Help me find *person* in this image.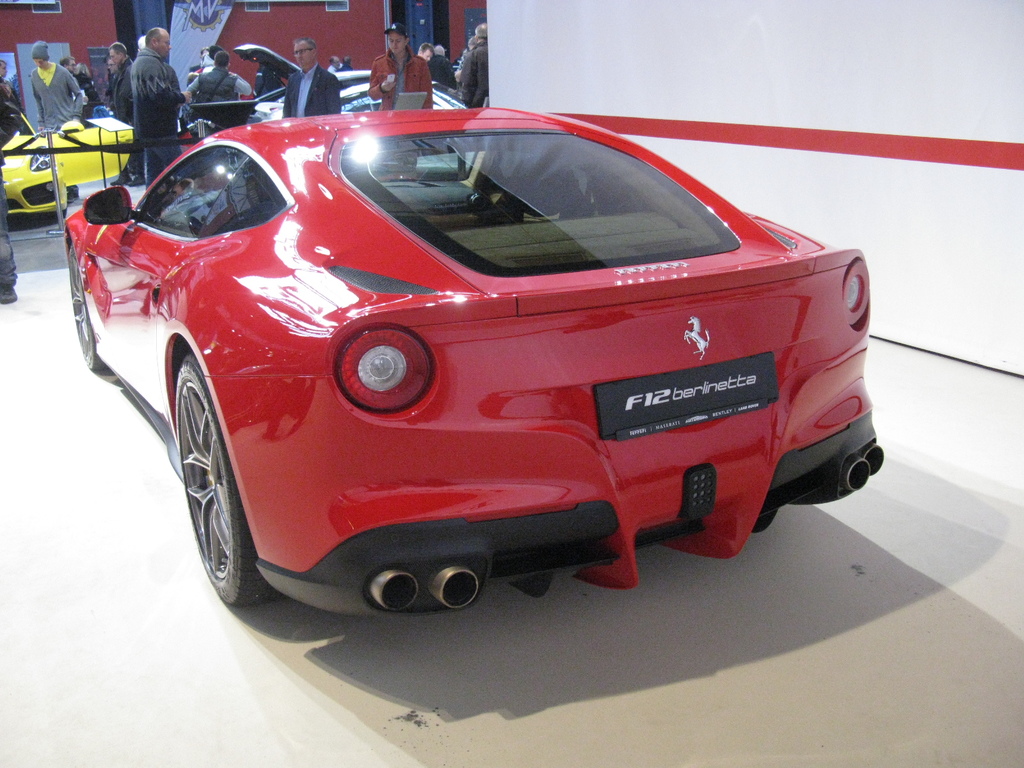
Found it: BBox(132, 24, 191, 187).
